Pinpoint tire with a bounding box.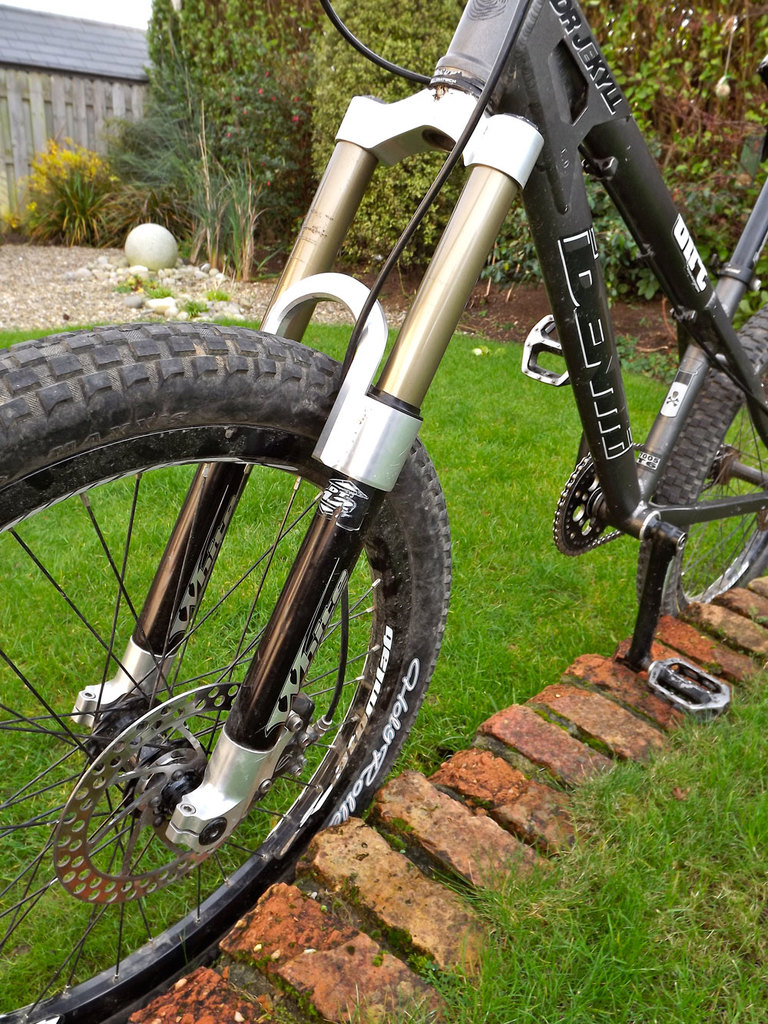
l=0, t=313, r=452, b=1019.
